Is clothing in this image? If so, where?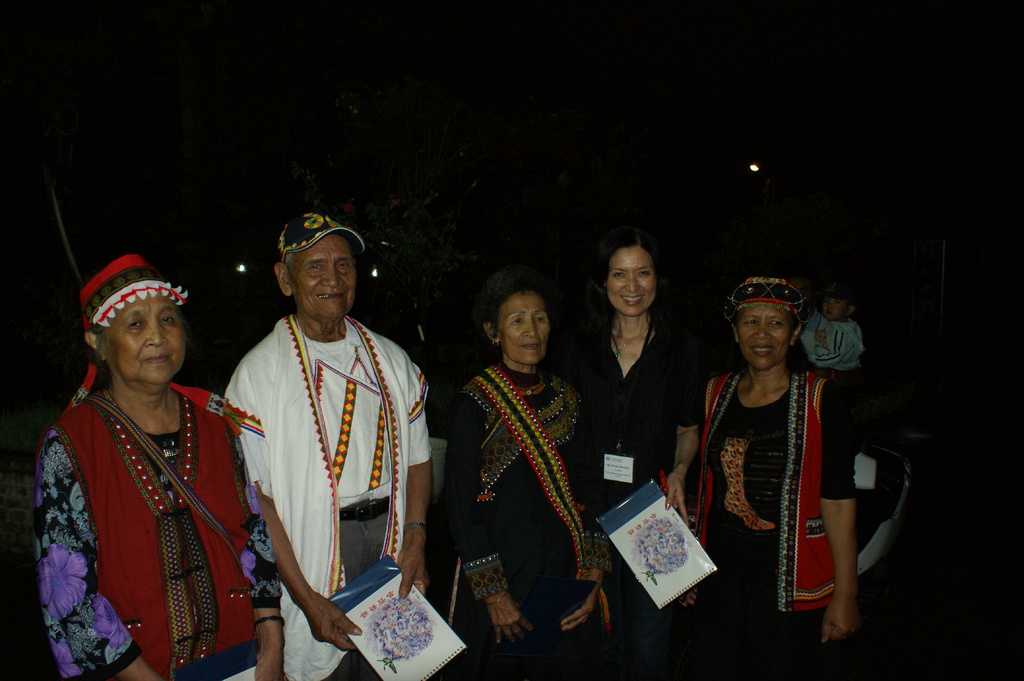
Yes, at left=28, top=257, right=282, bottom=680.
